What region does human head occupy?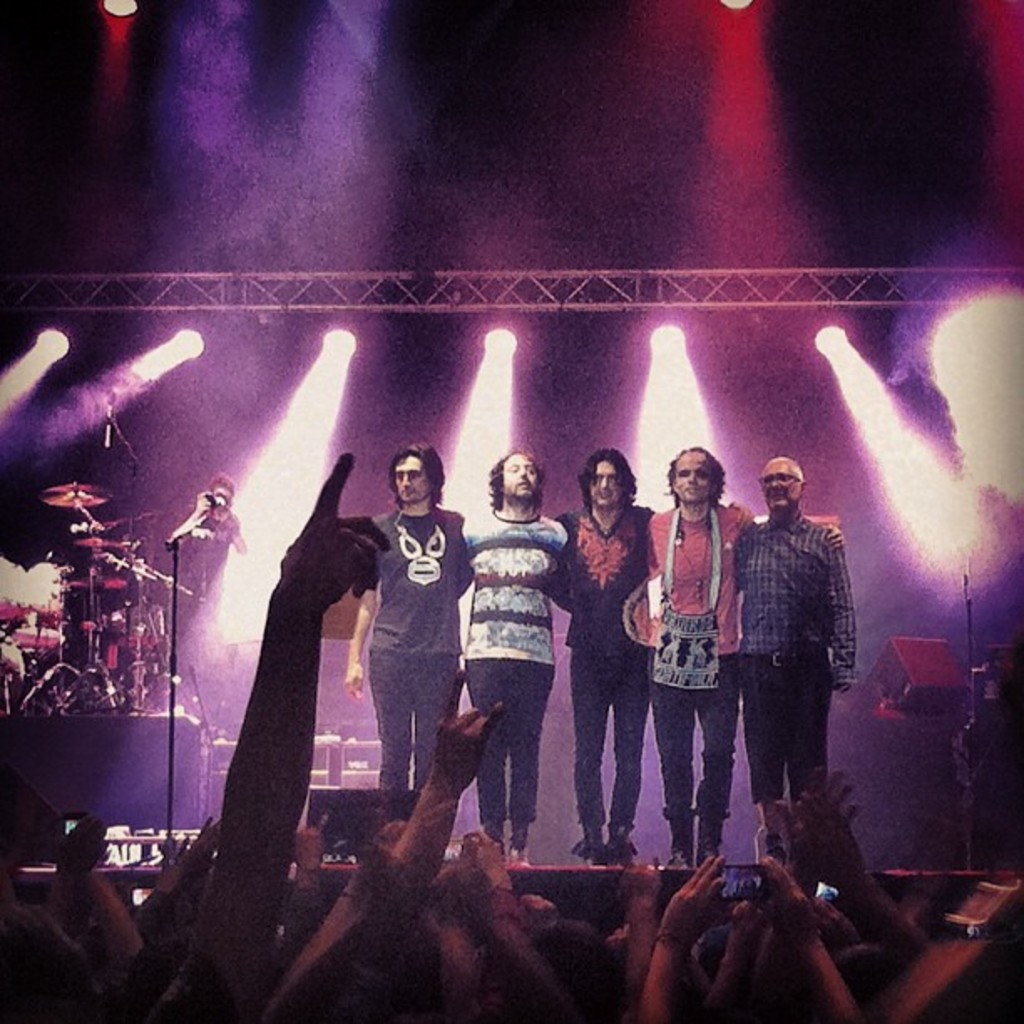
<box>755,453,808,512</box>.
